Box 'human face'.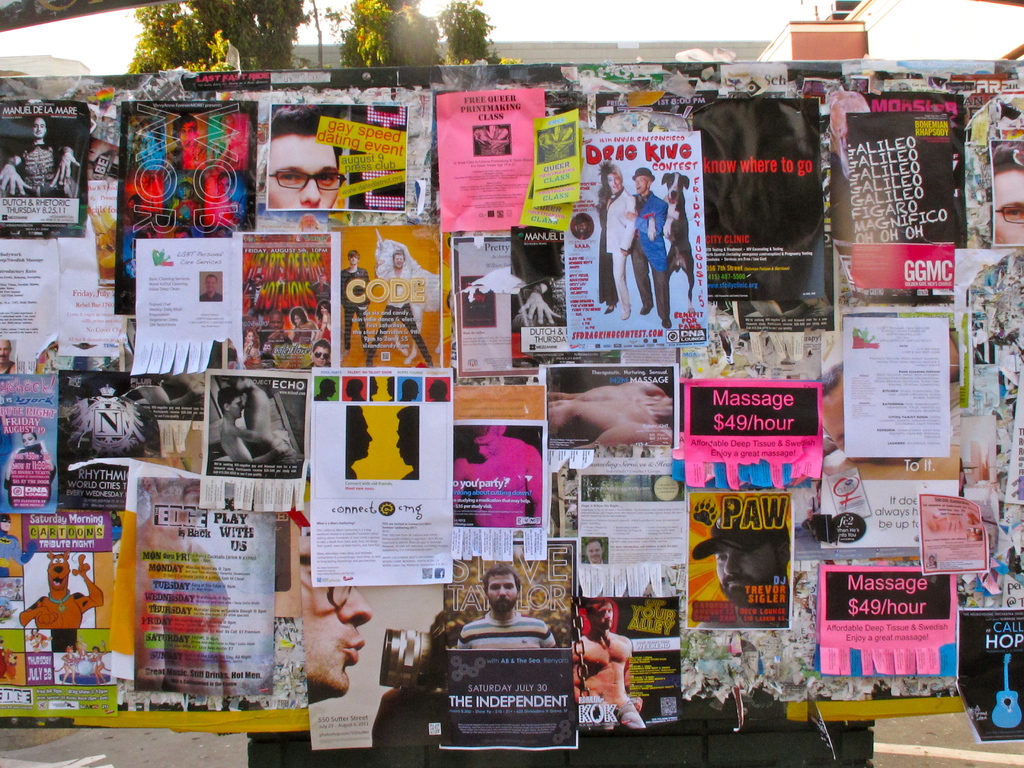
268, 134, 337, 207.
